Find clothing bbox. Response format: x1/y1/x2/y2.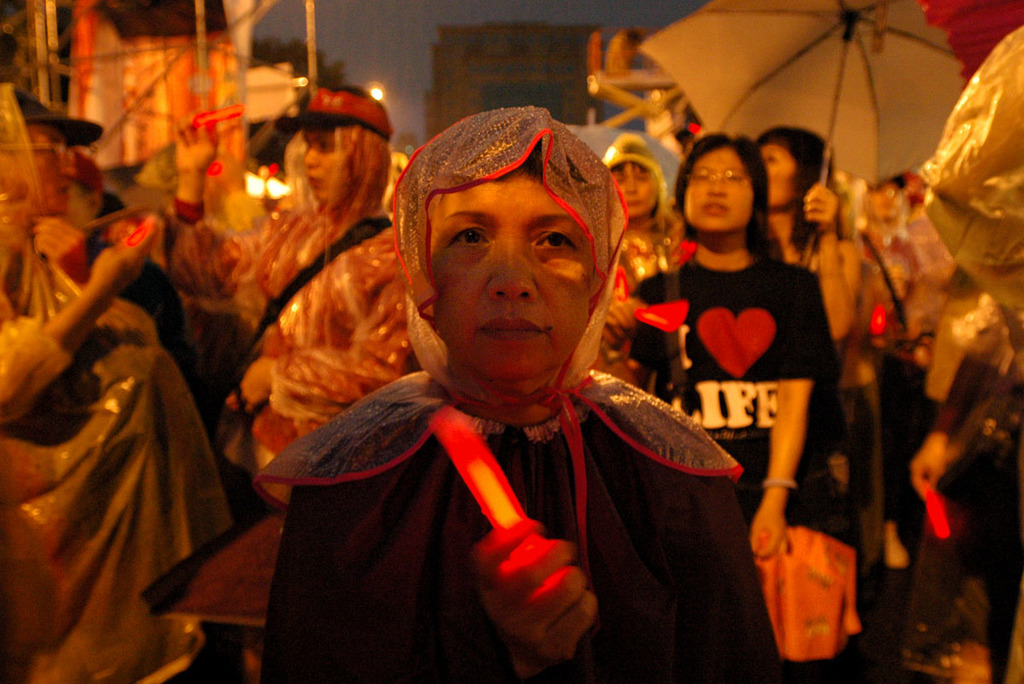
153/184/422/500.
